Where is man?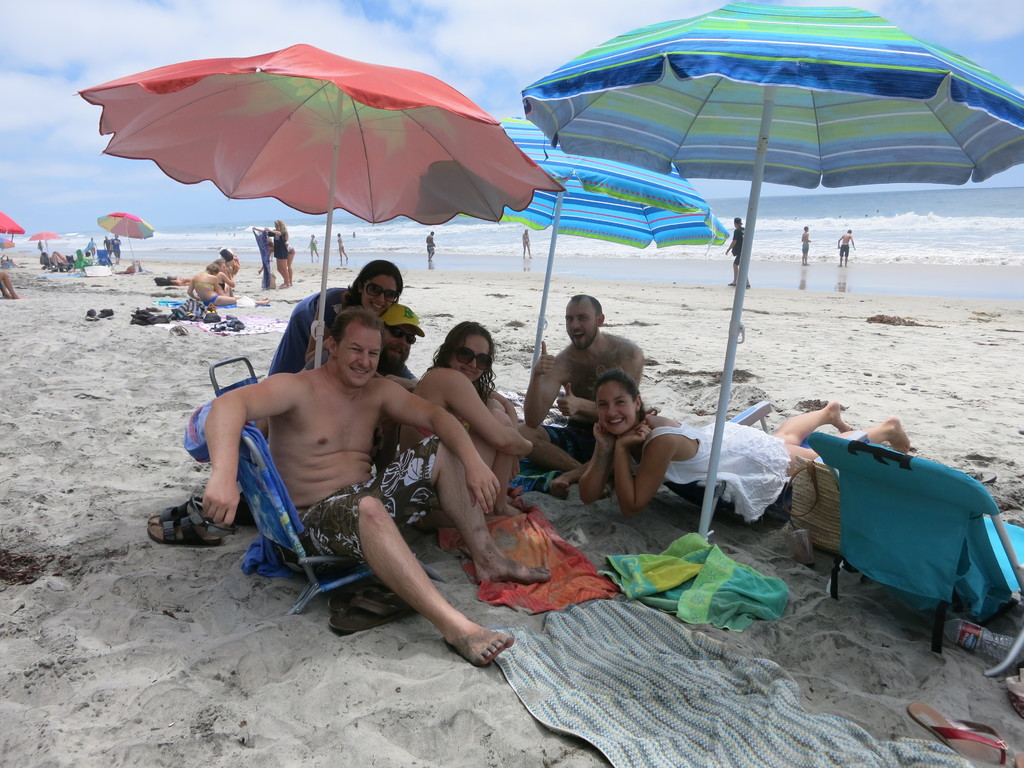
(x1=511, y1=288, x2=644, y2=495).
